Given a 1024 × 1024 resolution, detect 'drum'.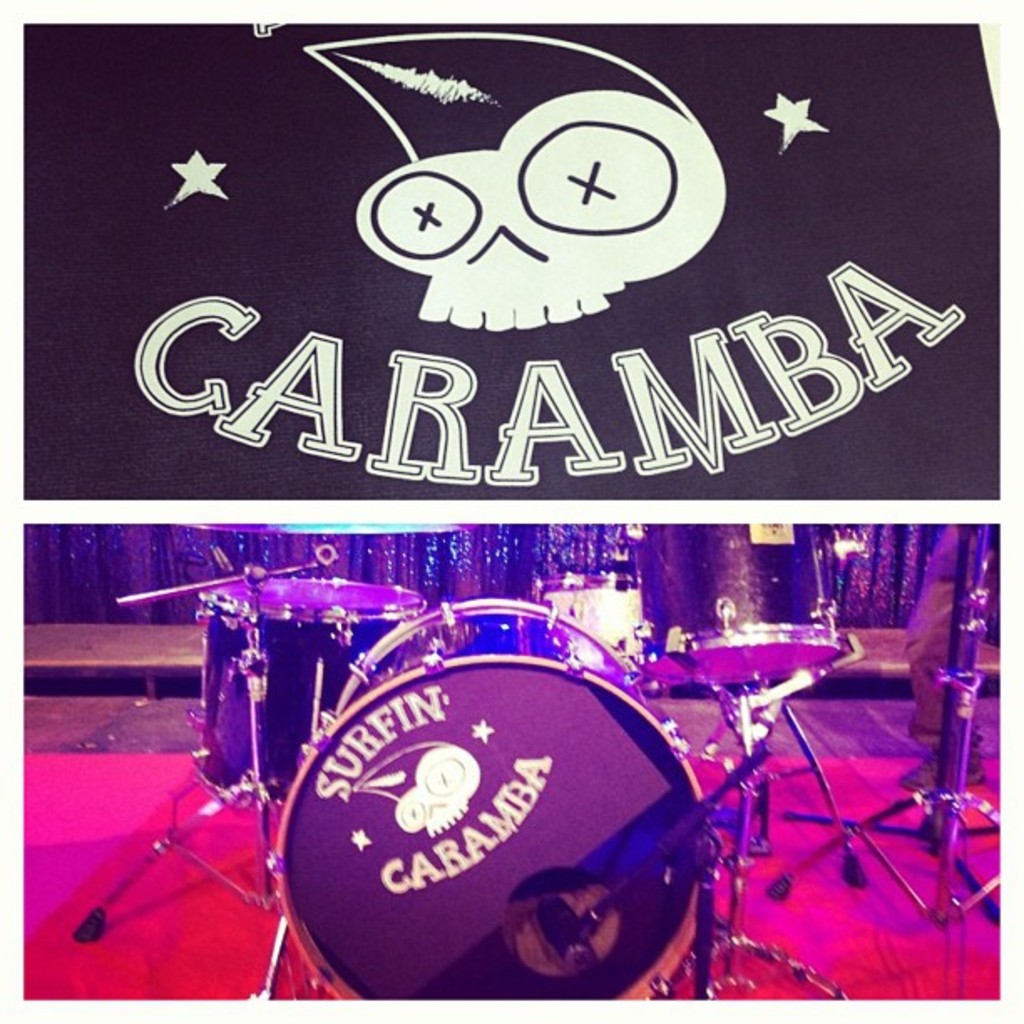
Rect(629, 512, 853, 681).
